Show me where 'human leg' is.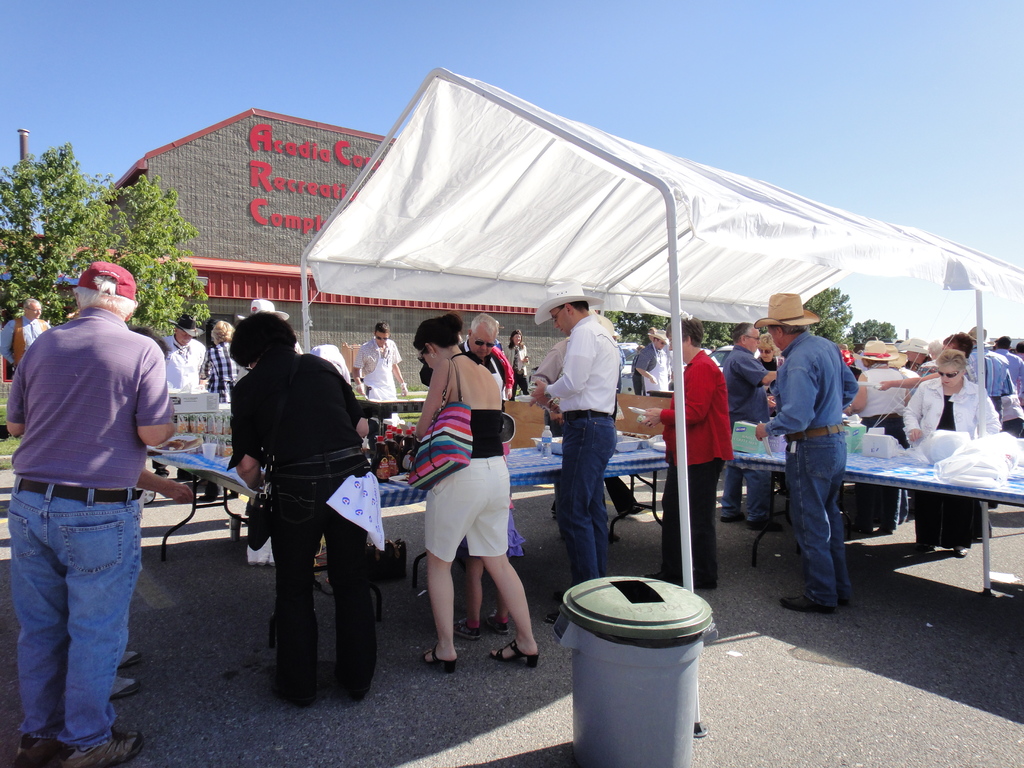
'human leg' is at [548,500,555,518].
